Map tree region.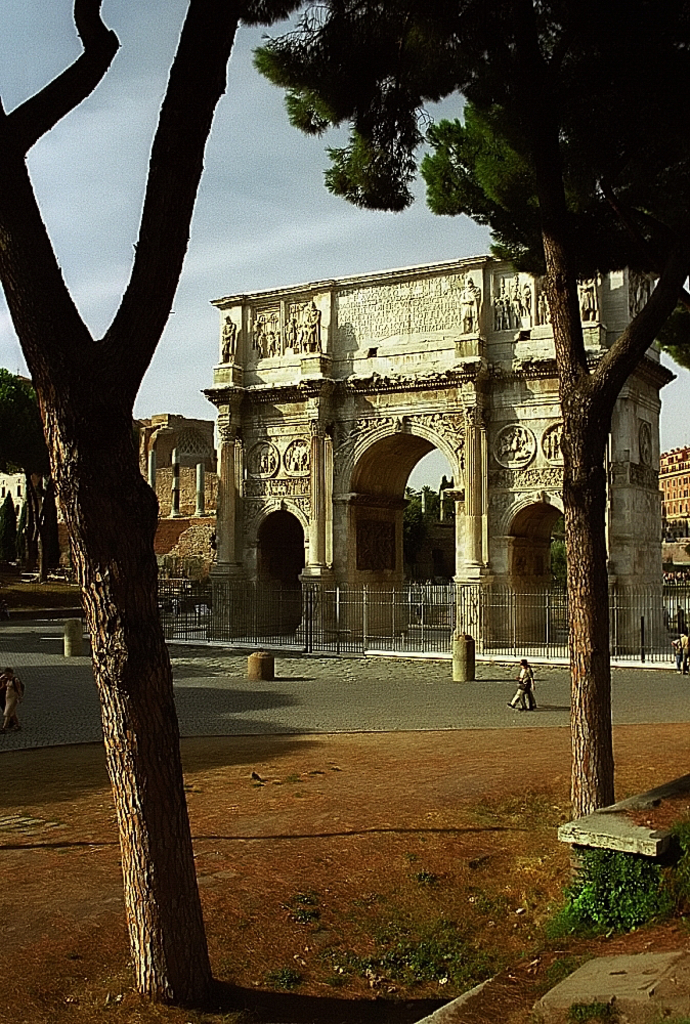
Mapped to 243,0,689,813.
